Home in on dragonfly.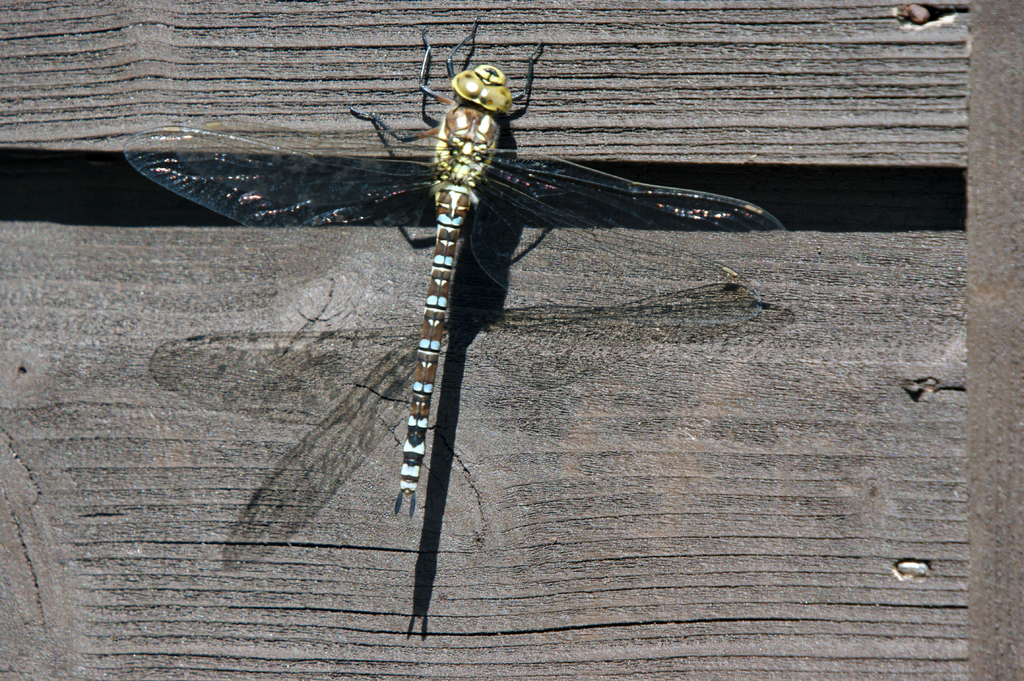
Homed in at 118:20:790:516.
